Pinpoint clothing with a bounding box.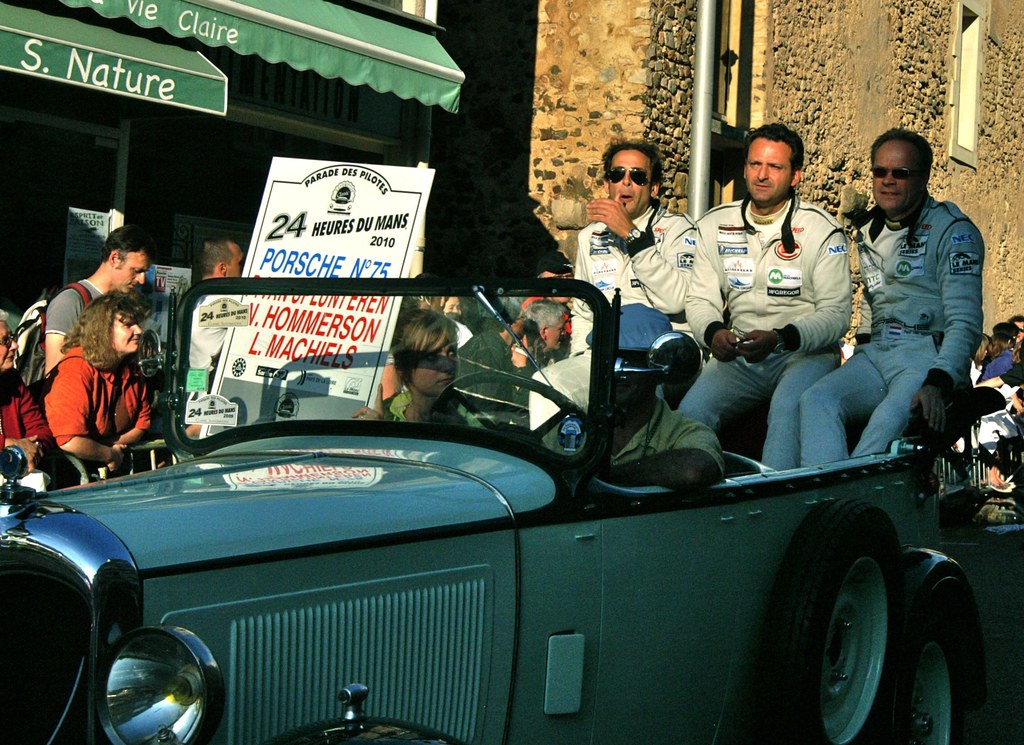
529/206/698/432.
